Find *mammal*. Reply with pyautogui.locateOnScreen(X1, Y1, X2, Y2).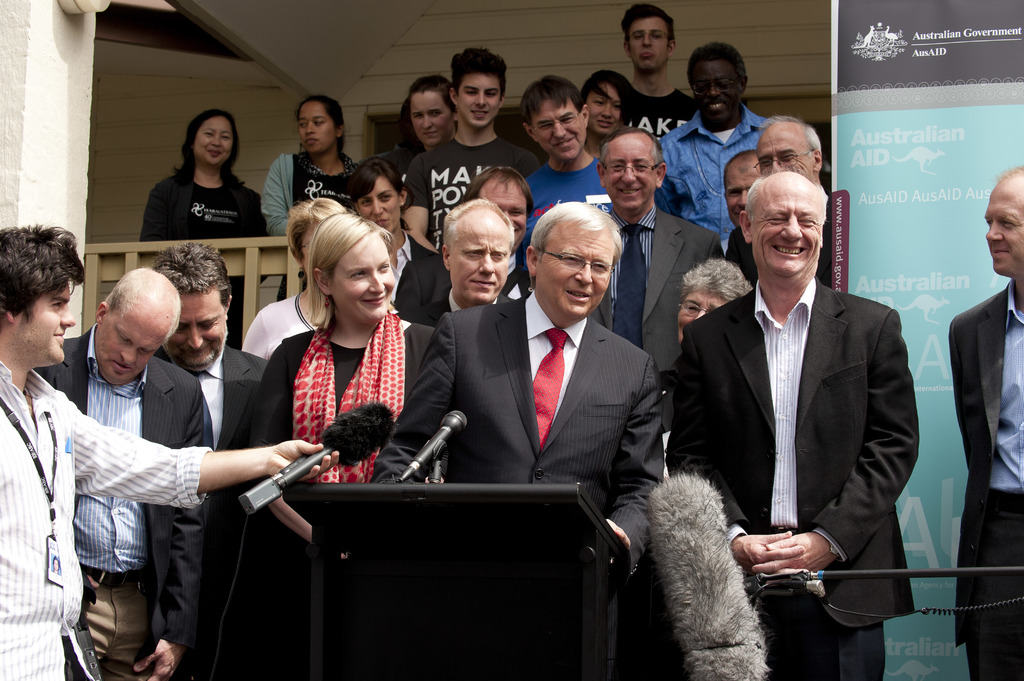
pyautogui.locateOnScreen(252, 97, 360, 236).
